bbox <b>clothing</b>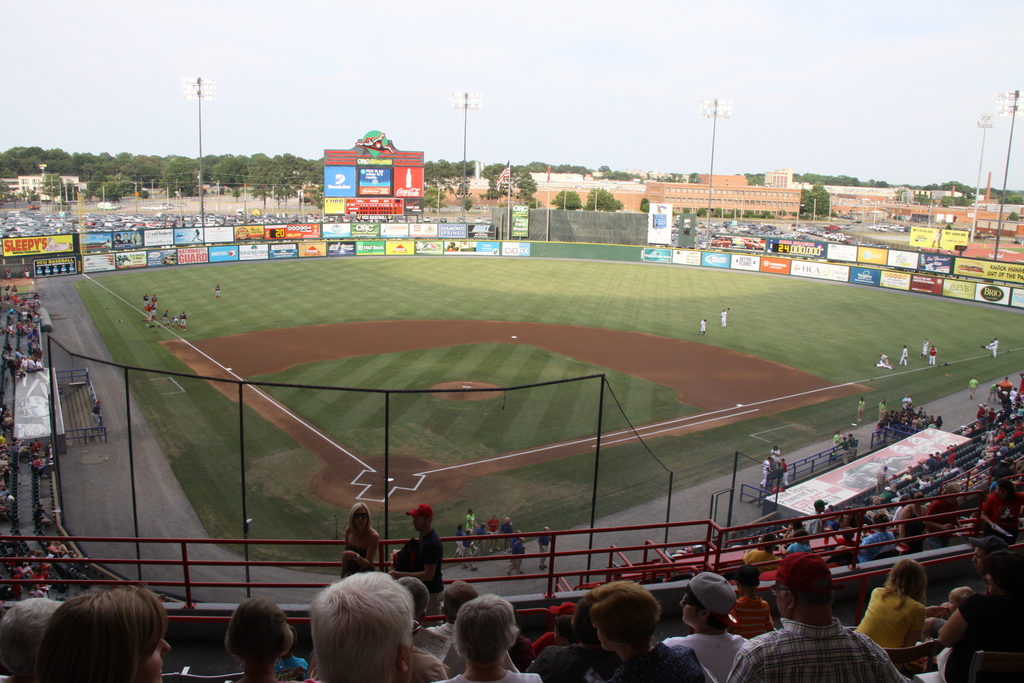
(left=845, top=436, right=857, bottom=452)
